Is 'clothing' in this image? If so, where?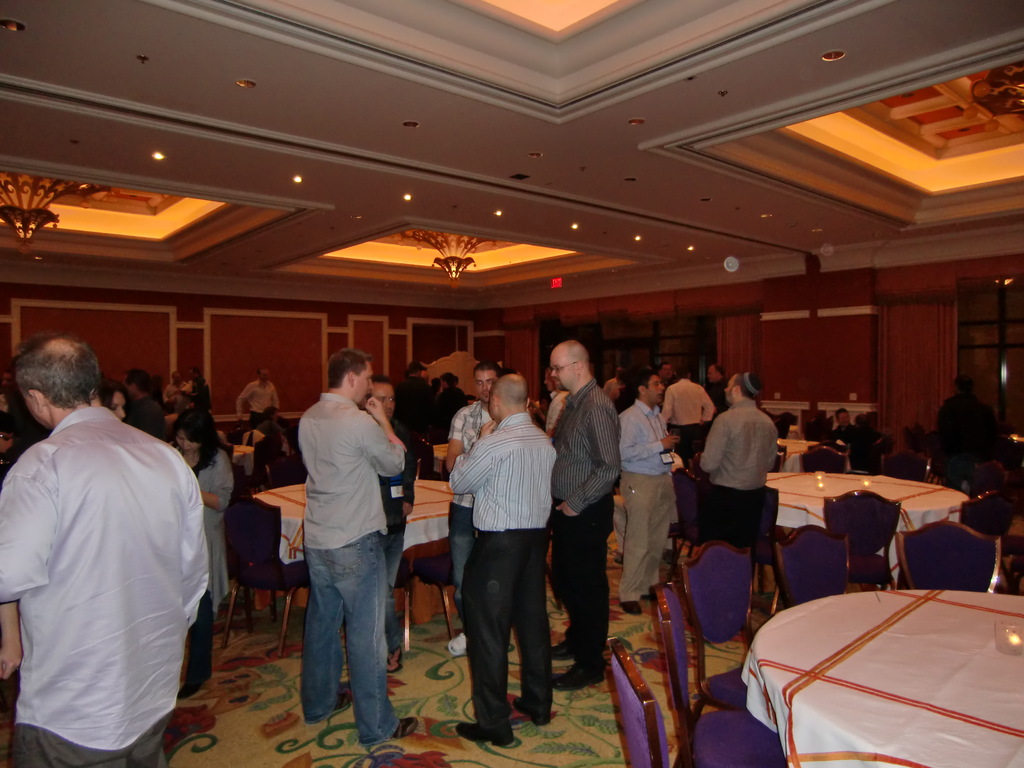
Yes, at rect(172, 442, 234, 694).
